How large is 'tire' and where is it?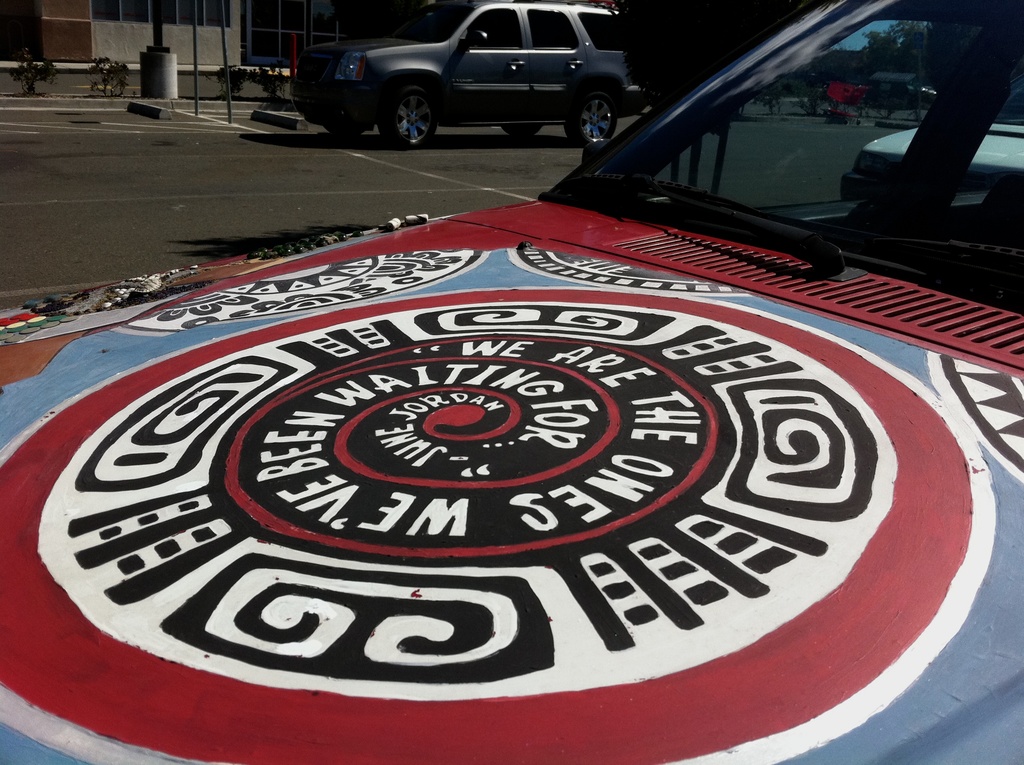
Bounding box: BBox(500, 123, 544, 140).
